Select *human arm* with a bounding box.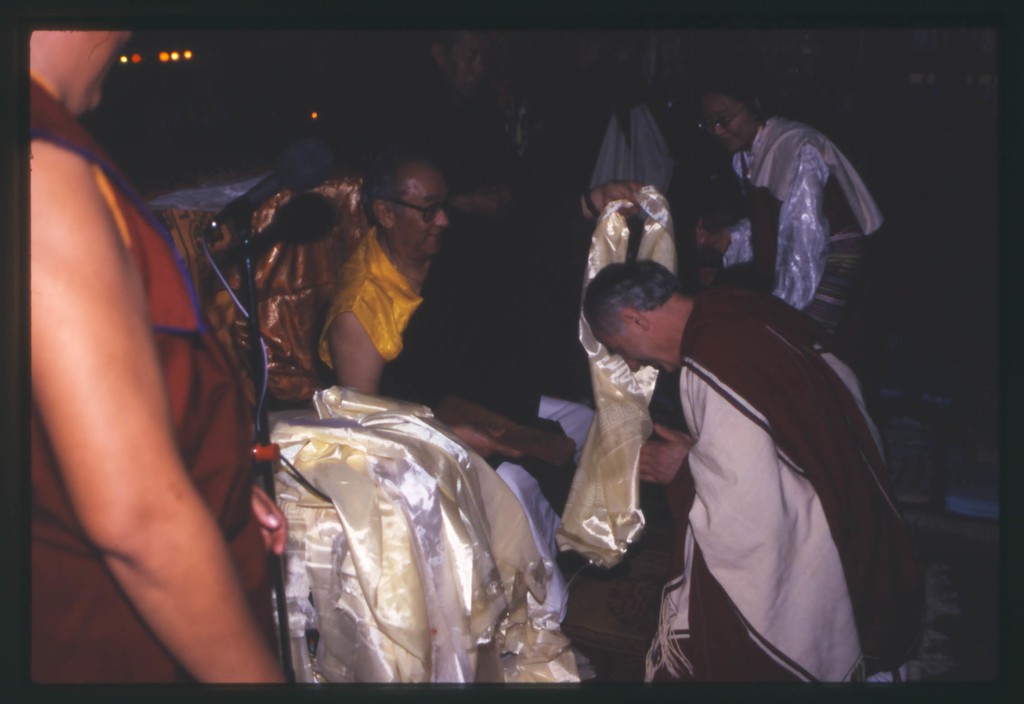
<region>66, 208, 282, 703</region>.
